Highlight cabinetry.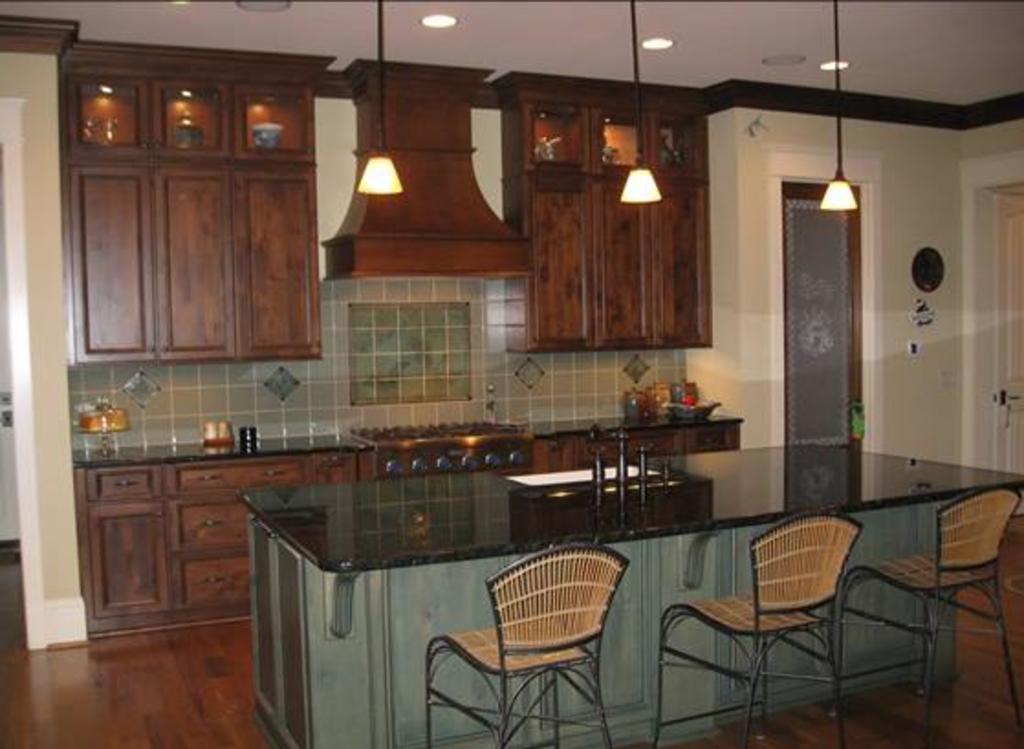
Highlighted region: (511,75,709,355).
